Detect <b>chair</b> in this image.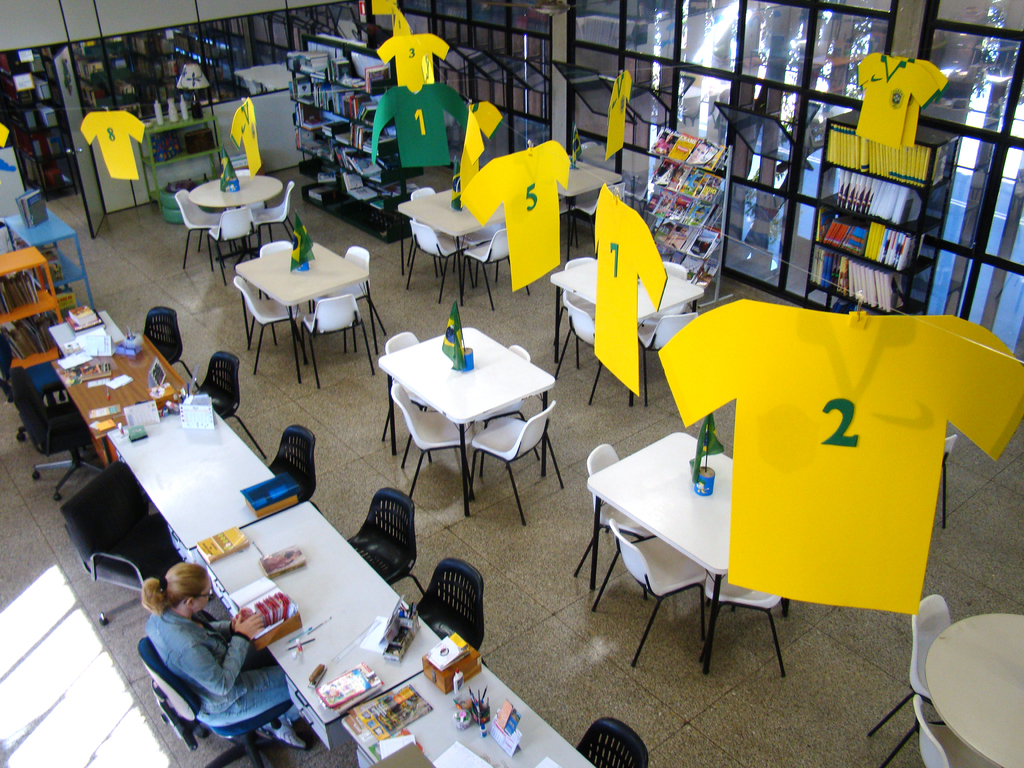
Detection: 412, 557, 486, 660.
